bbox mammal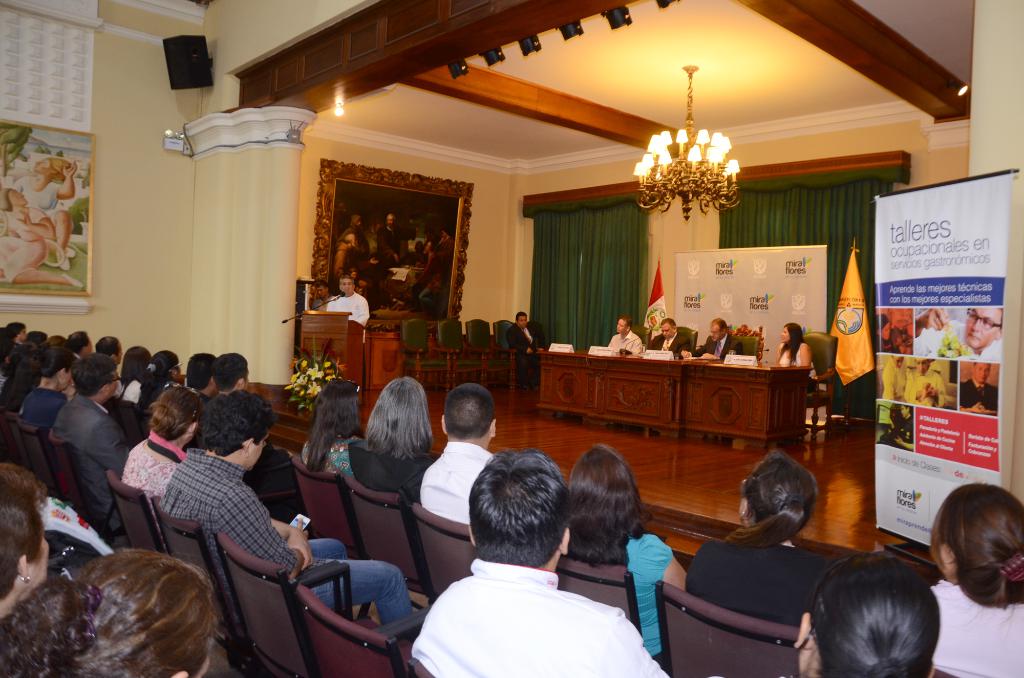
bbox=[706, 547, 942, 677]
